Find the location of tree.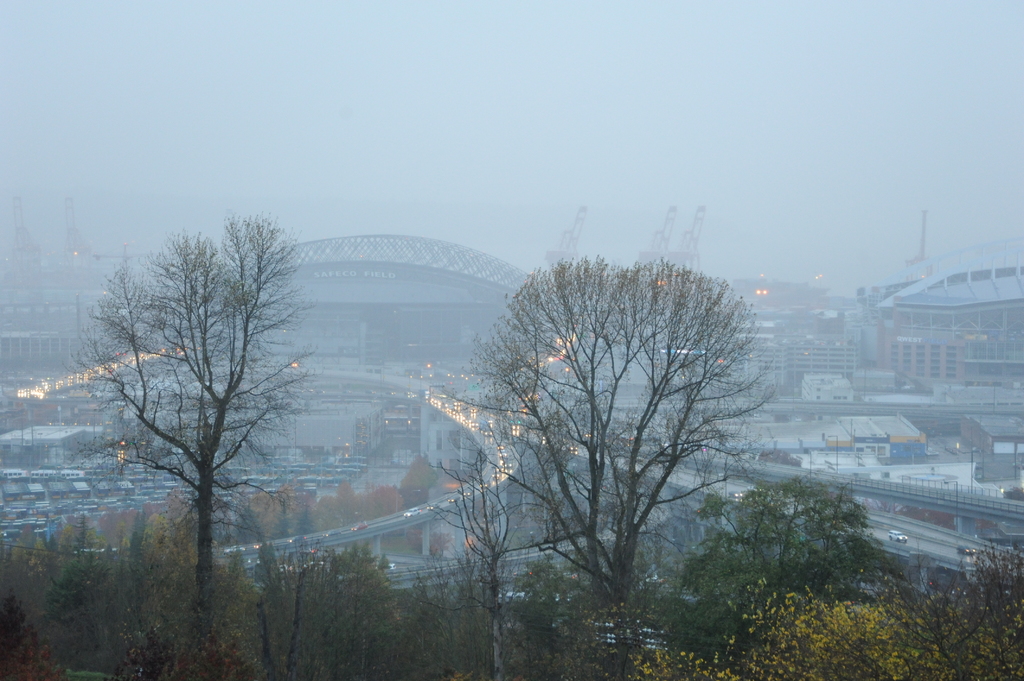
Location: detection(666, 463, 892, 639).
